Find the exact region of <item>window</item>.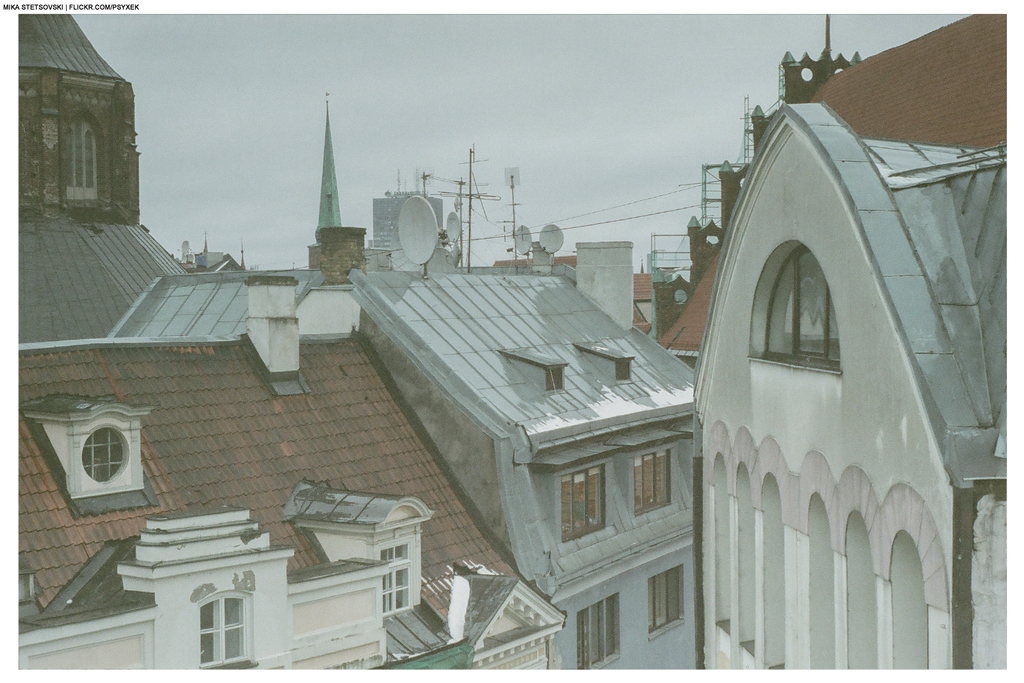
Exact region: <box>630,446,673,519</box>.
